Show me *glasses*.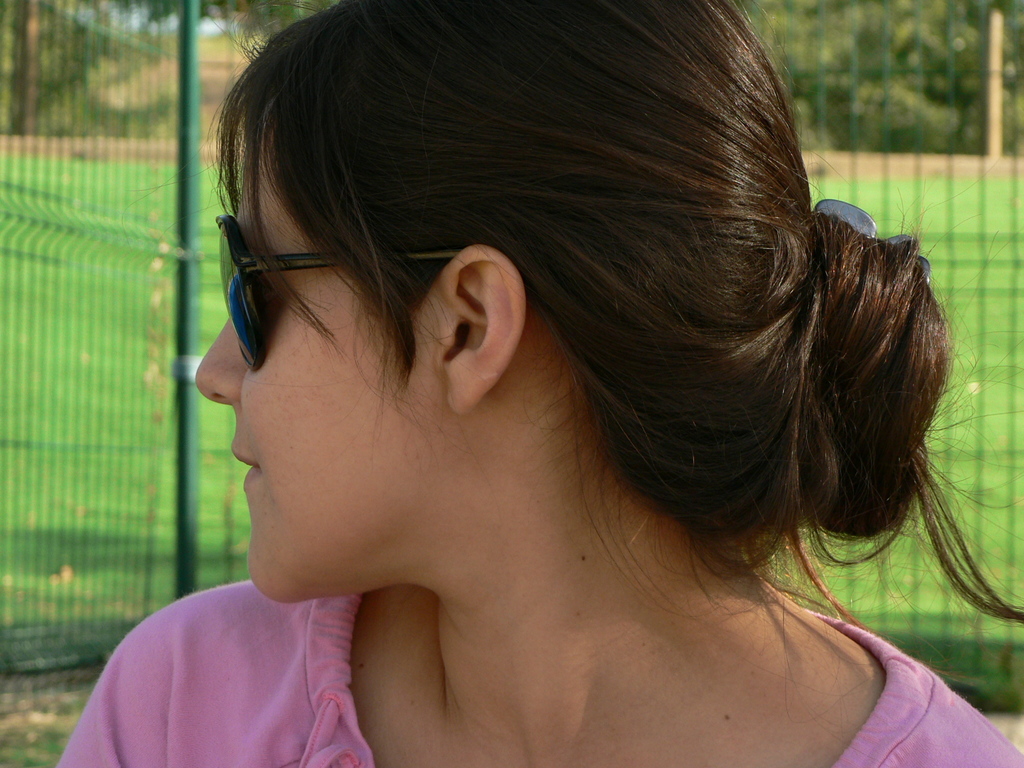
*glasses* is here: 211 204 468 381.
